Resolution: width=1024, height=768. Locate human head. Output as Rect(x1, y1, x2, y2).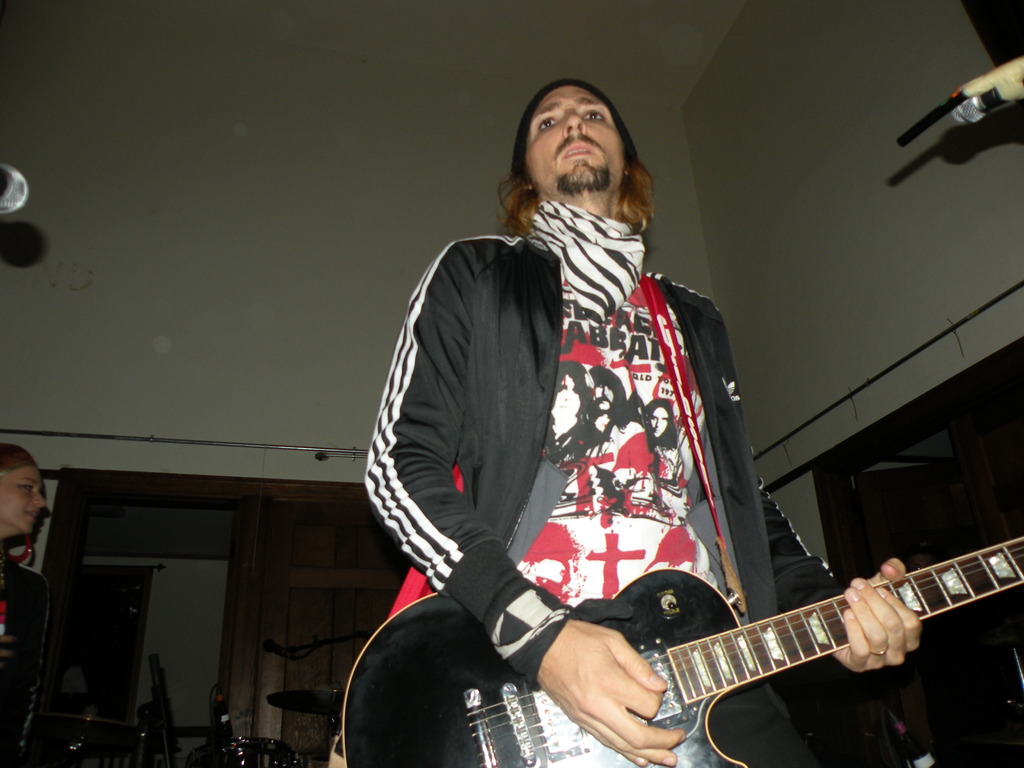
Rect(0, 438, 56, 527).
